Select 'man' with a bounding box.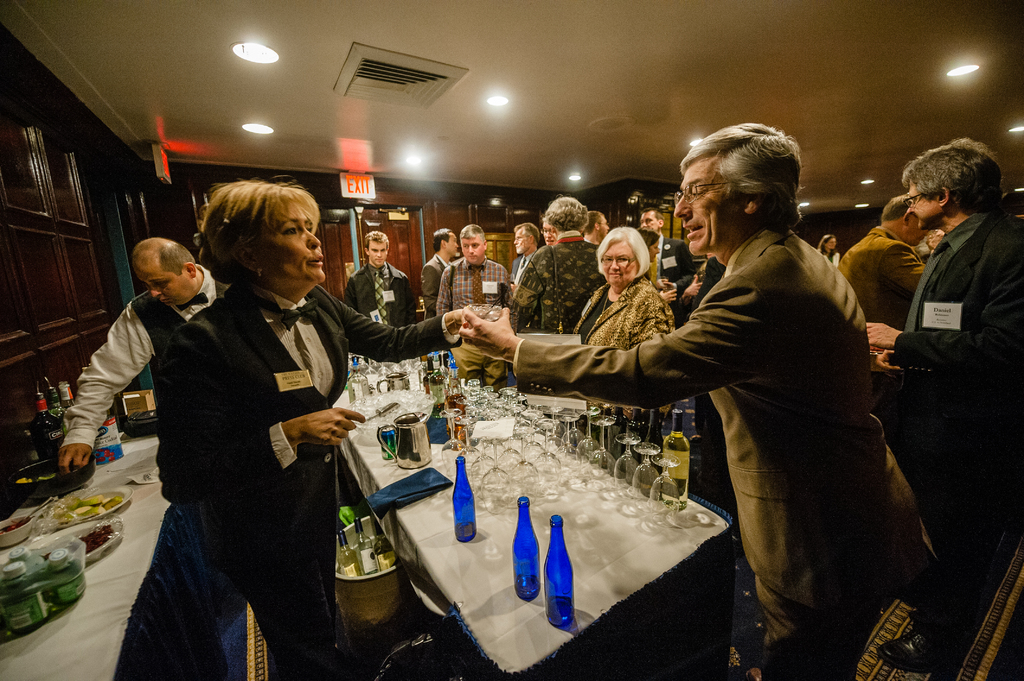
869 136 1023 641.
